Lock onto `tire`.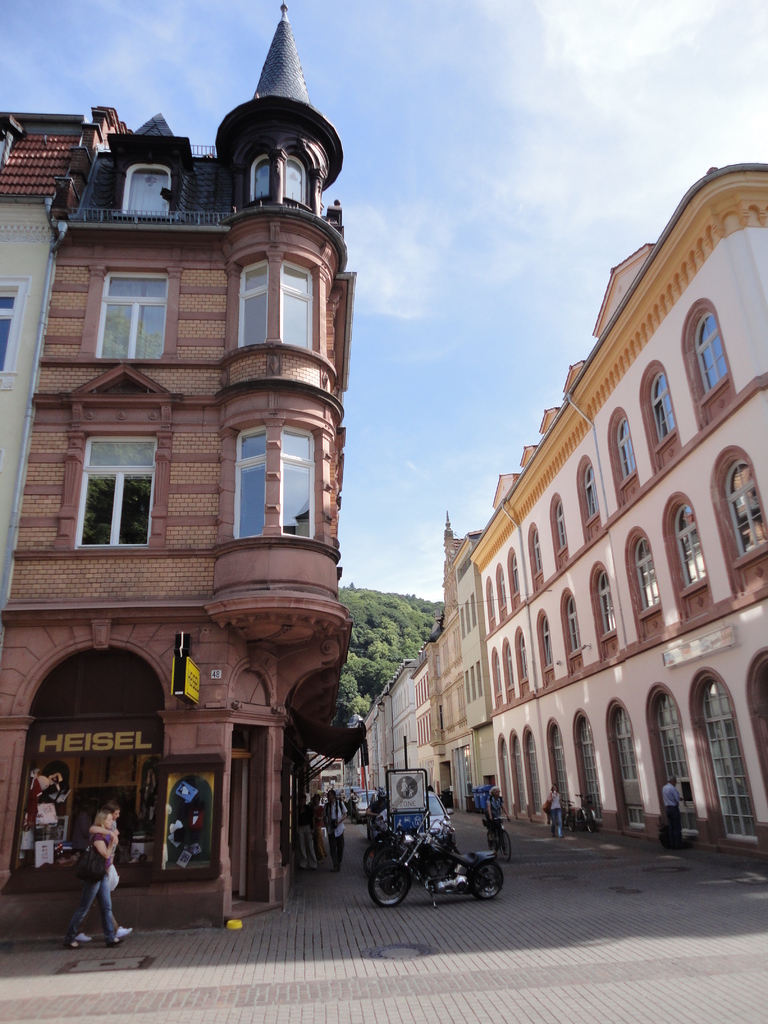
Locked: bbox=(472, 857, 495, 890).
